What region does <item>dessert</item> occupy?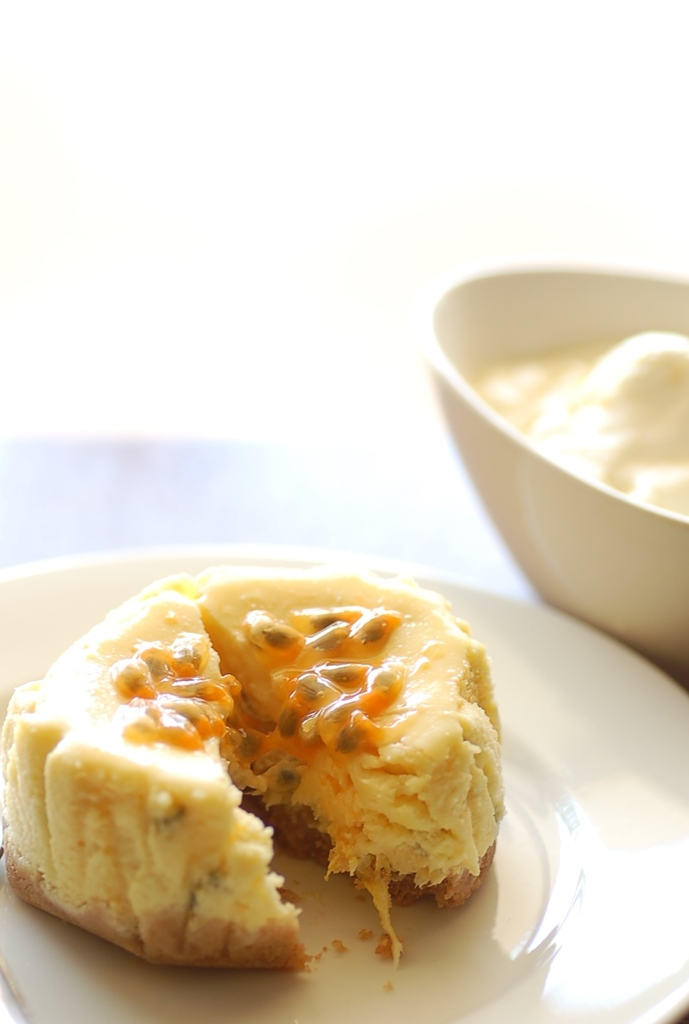
detection(190, 573, 530, 983).
